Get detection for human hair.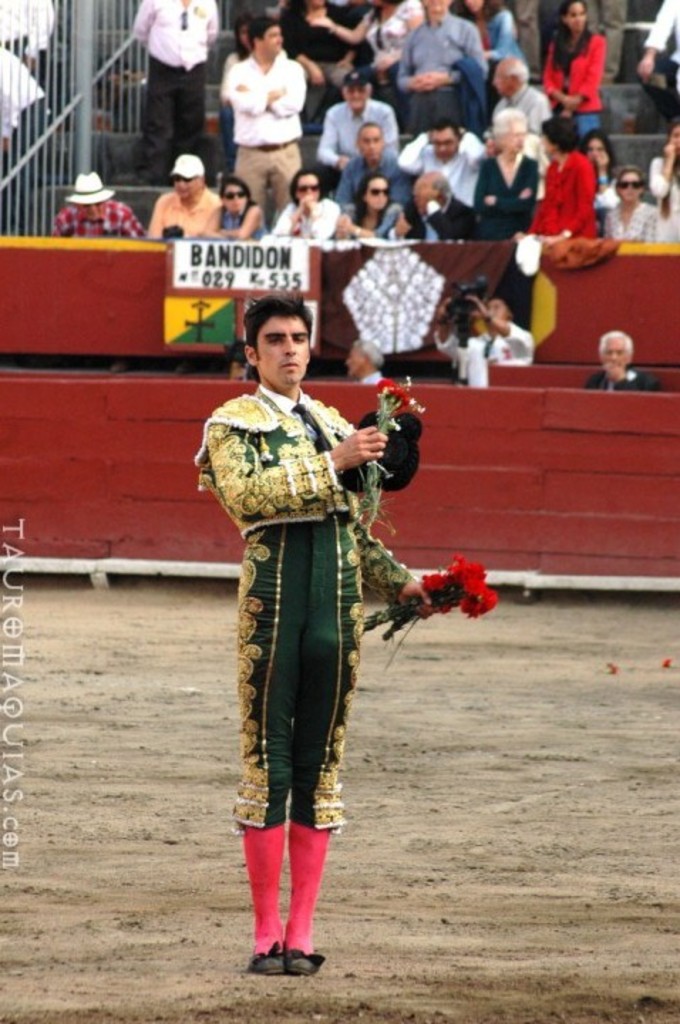
Detection: pyautogui.locateOnScreen(600, 329, 634, 356).
